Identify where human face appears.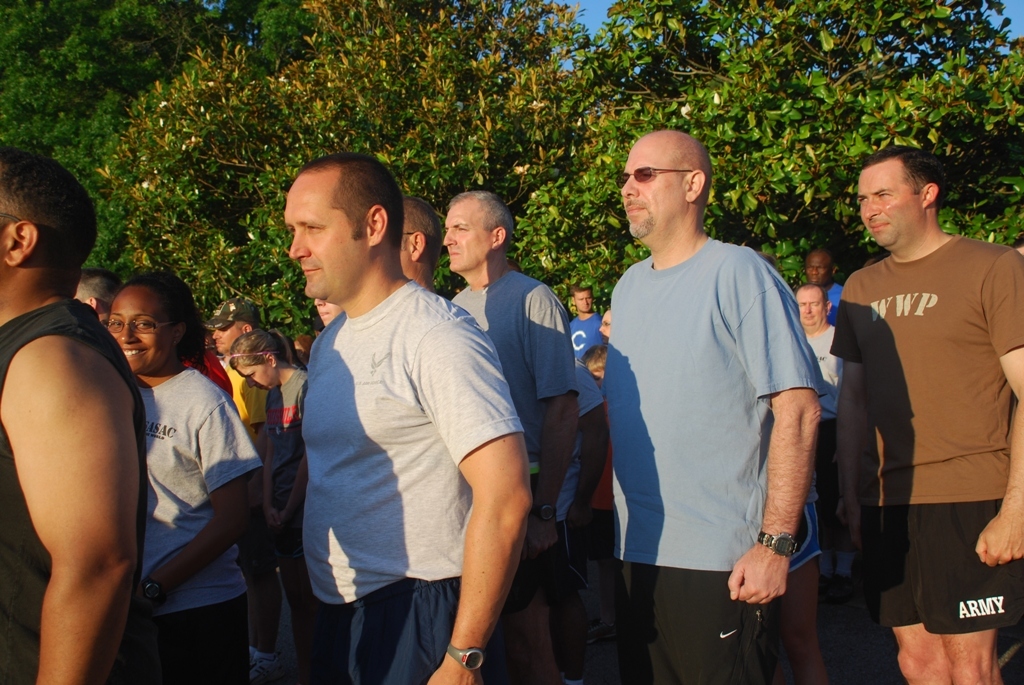
Appears at <bbox>615, 144, 680, 233</bbox>.
